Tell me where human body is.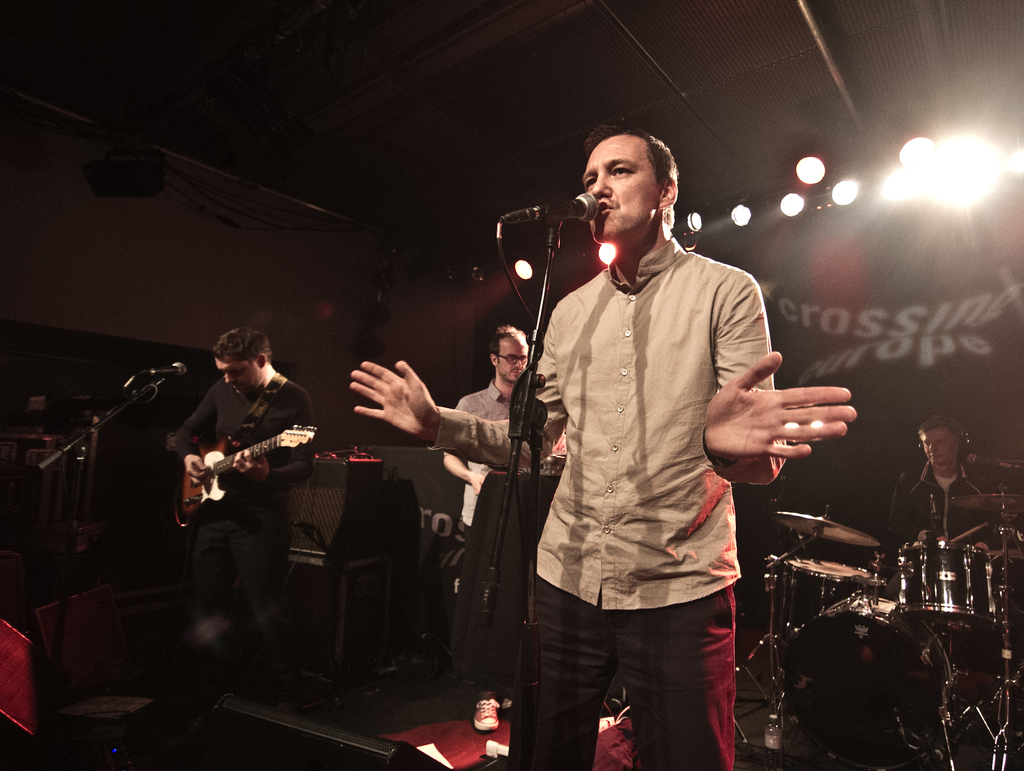
human body is at <bbox>172, 313, 324, 628</bbox>.
